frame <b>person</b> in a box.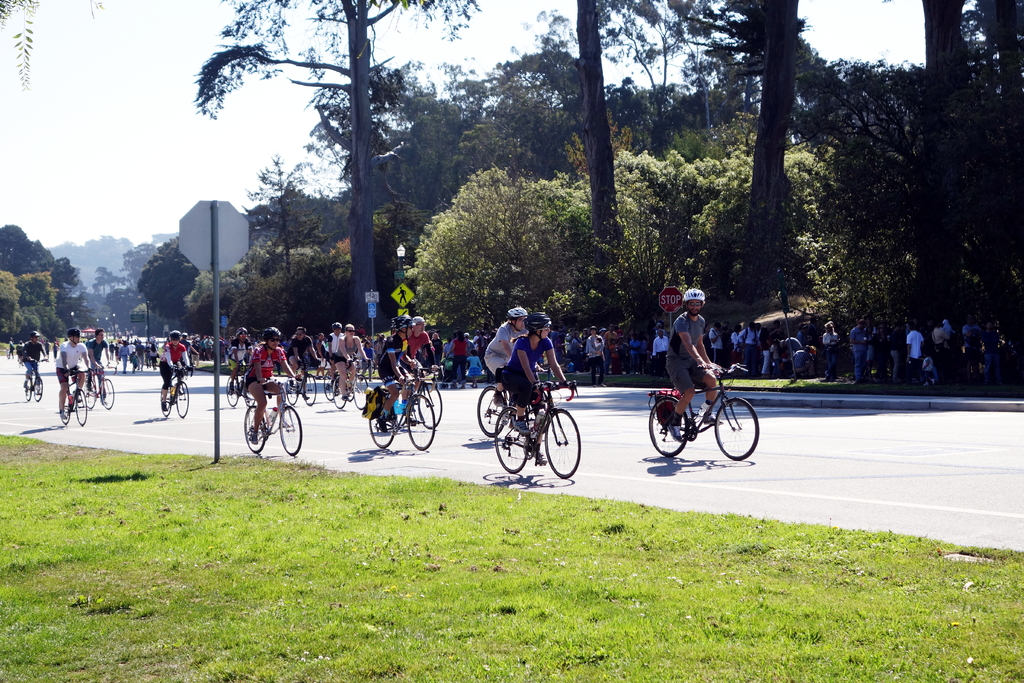
left=85, top=327, right=111, bottom=407.
